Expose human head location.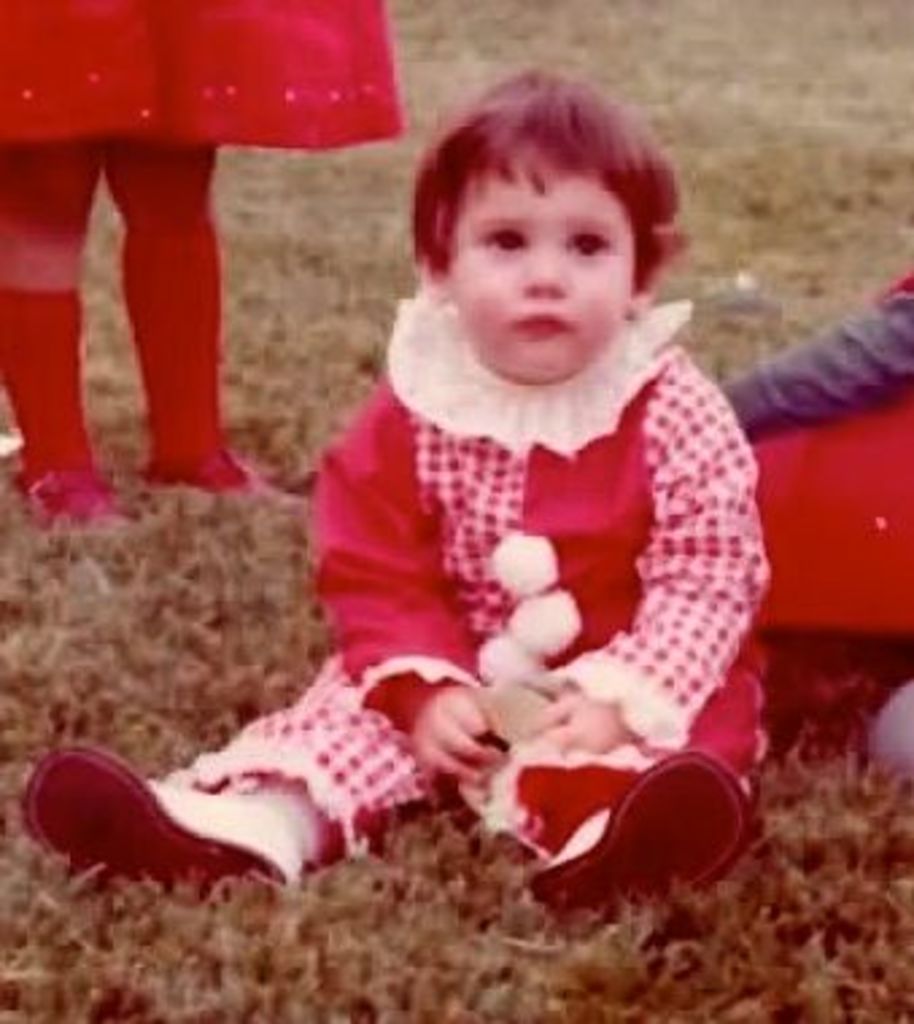
Exposed at 388,54,674,358.
